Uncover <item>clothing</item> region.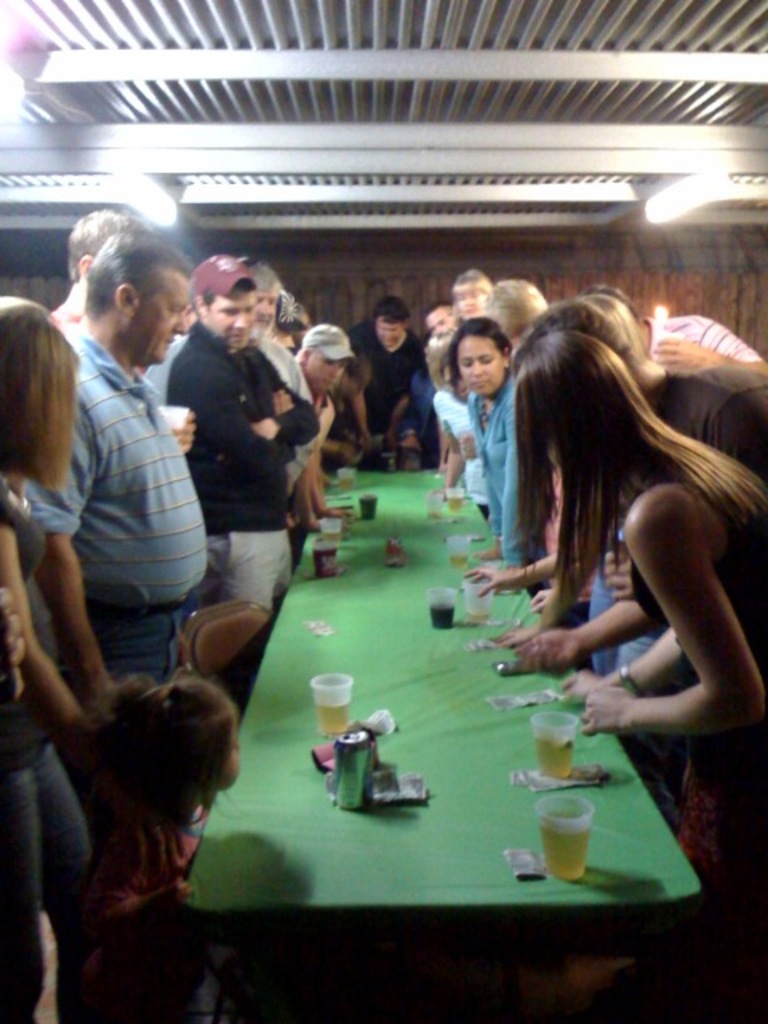
Uncovered: detection(456, 389, 526, 570).
